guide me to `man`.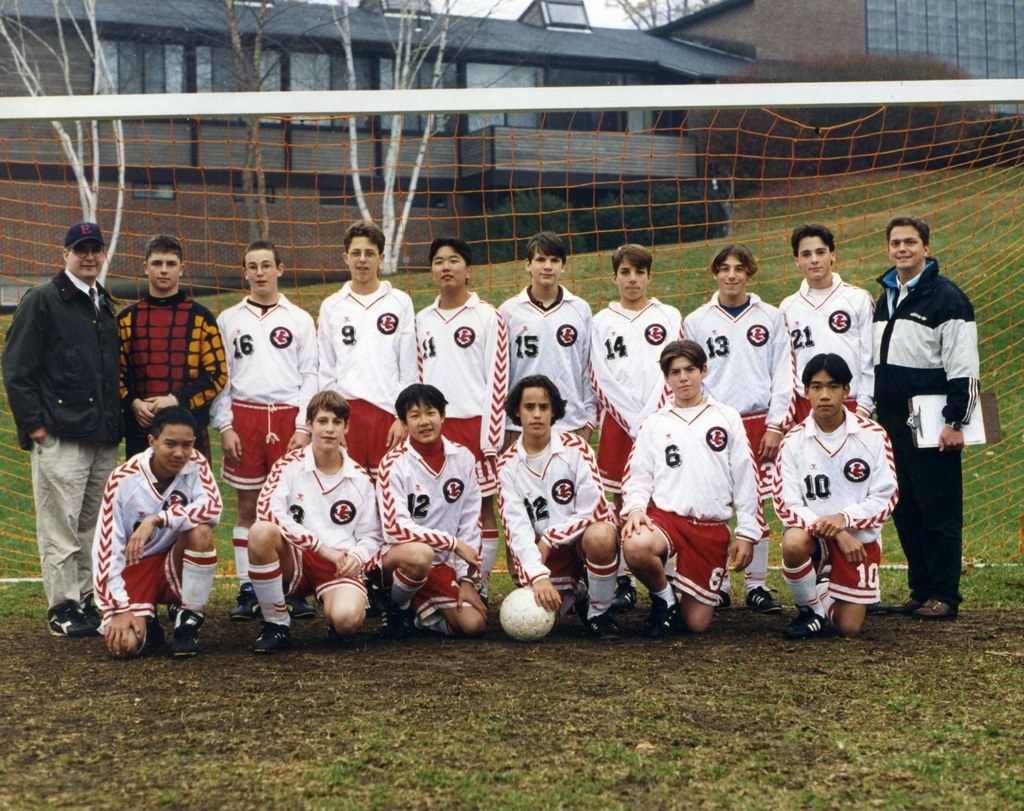
Guidance: {"x1": 209, "y1": 238, "x2": 319, "y2": 618}.
